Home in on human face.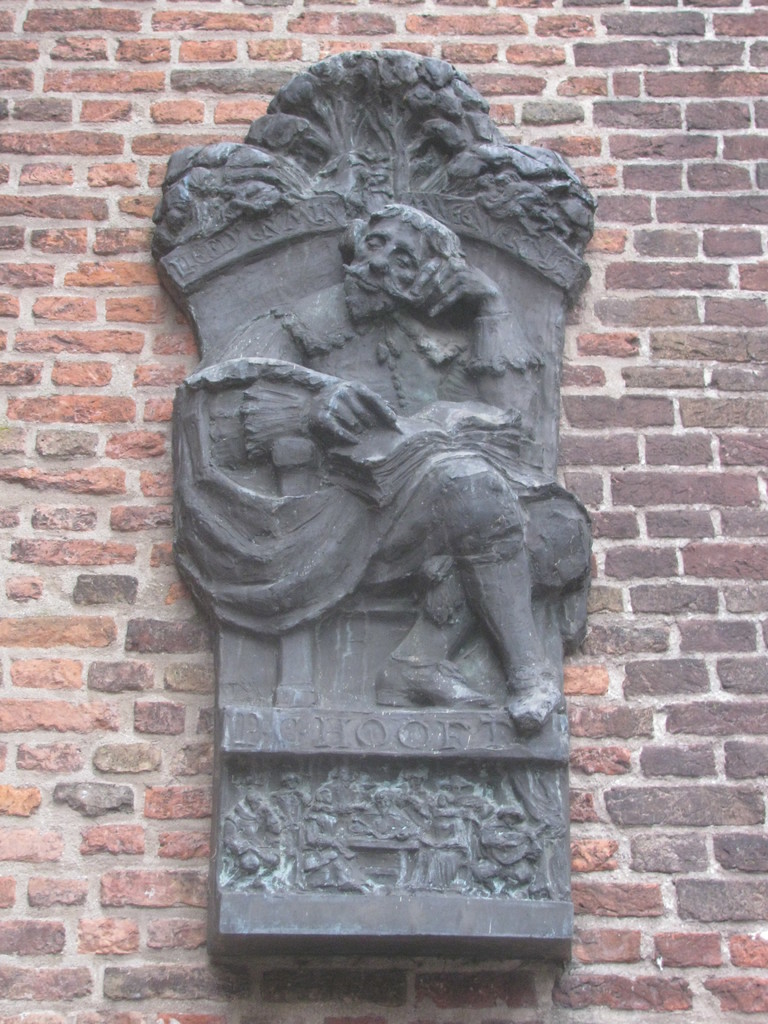
Homed in at (353,215,431,313).
